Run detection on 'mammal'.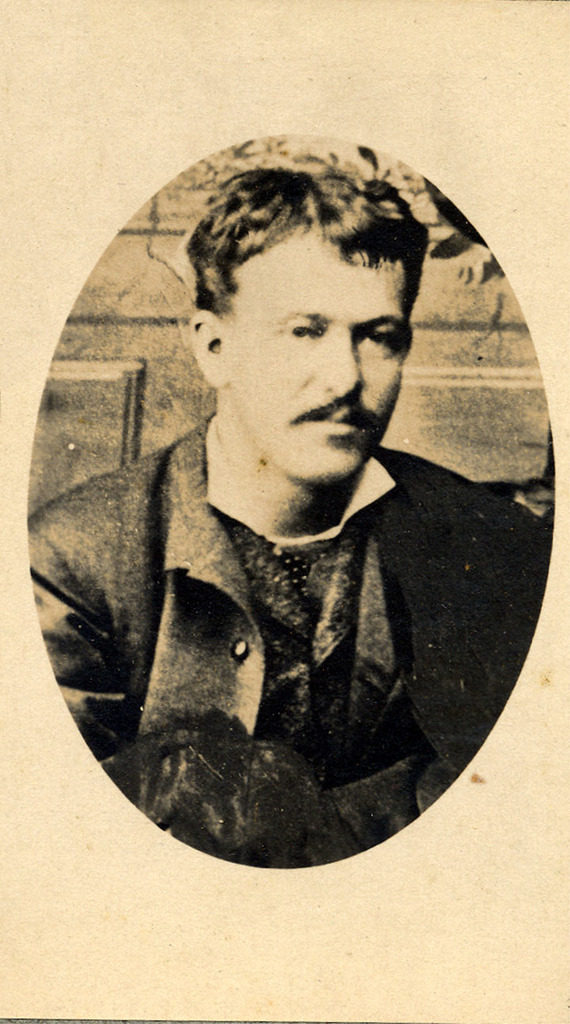
Result: bbox=(25, 163, 550, 868).
